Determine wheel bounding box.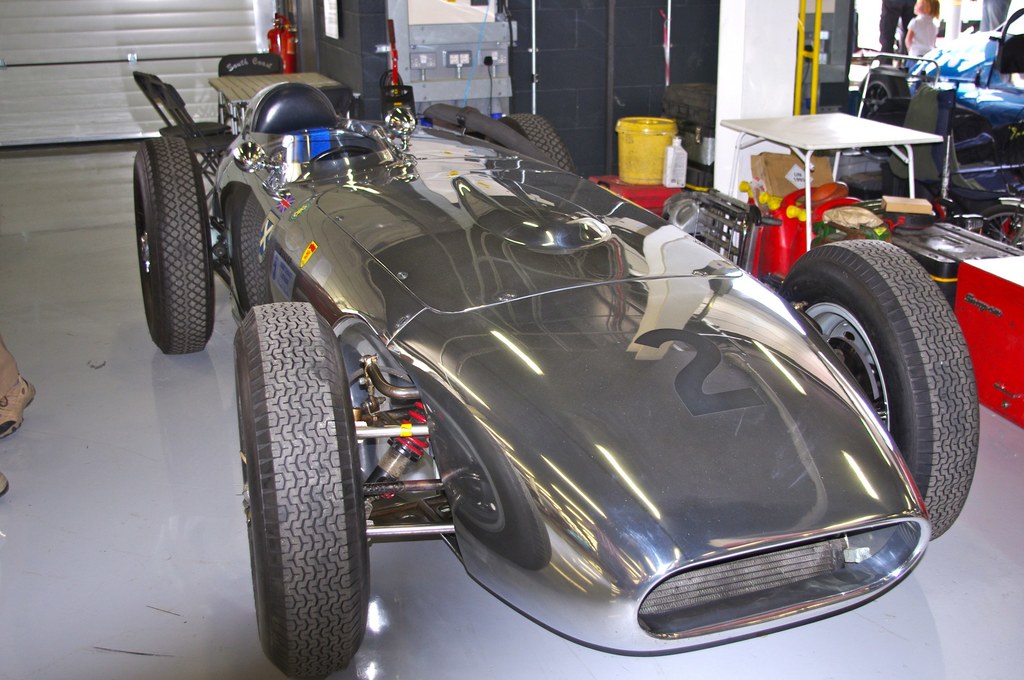
Determined: BBox(971, 198, 1023, 253).
